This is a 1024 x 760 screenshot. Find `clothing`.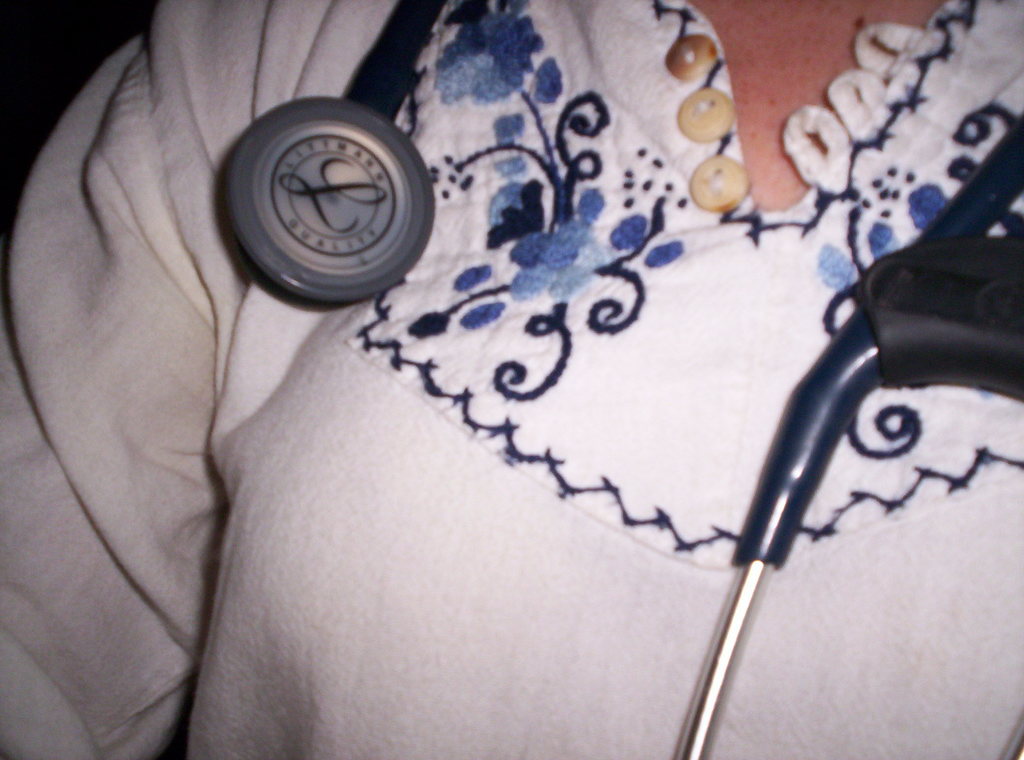
Bounding box: box=[74, 0, 1023, 708].
